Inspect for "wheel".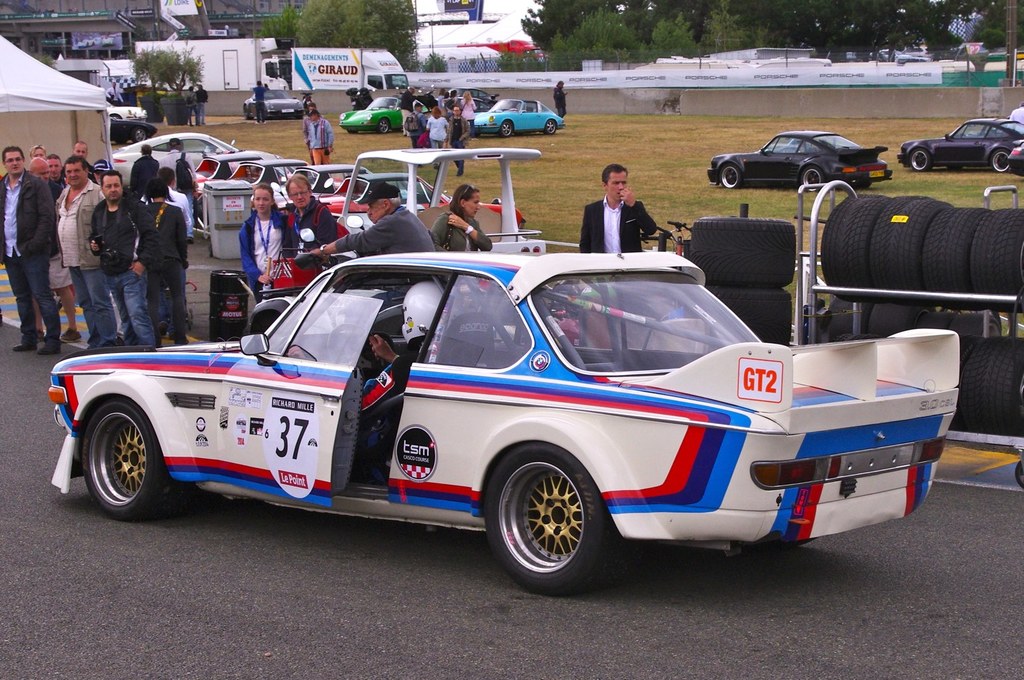
Inspection: pyautogui.locateOnScreen(911, 150, 932, 172).
